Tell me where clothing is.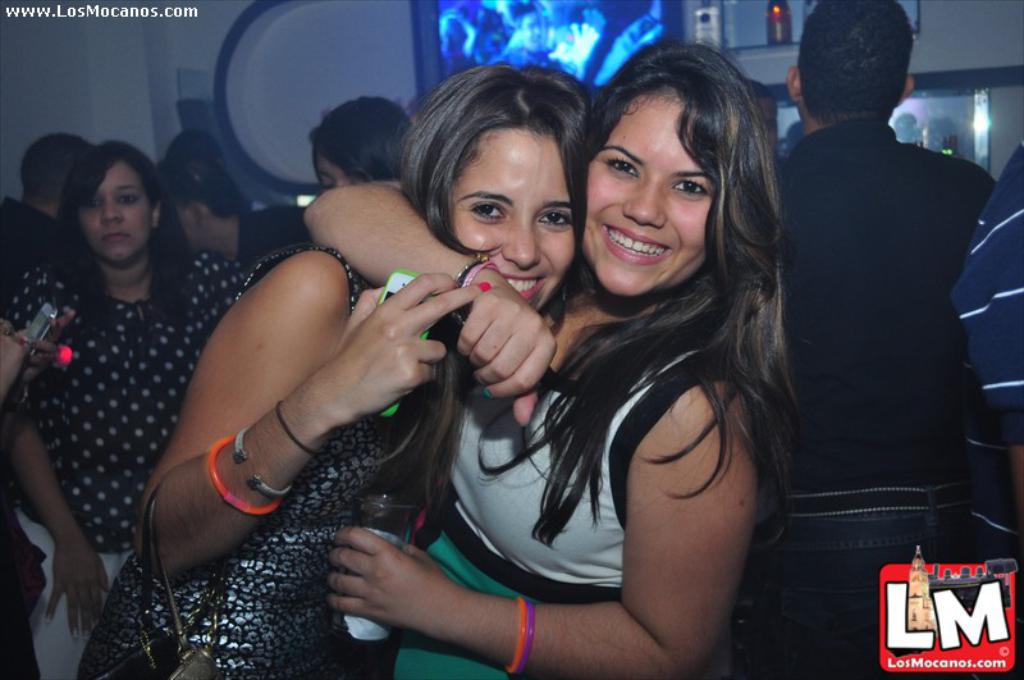
clothing is at Rect(1, 252, 237, 679).
